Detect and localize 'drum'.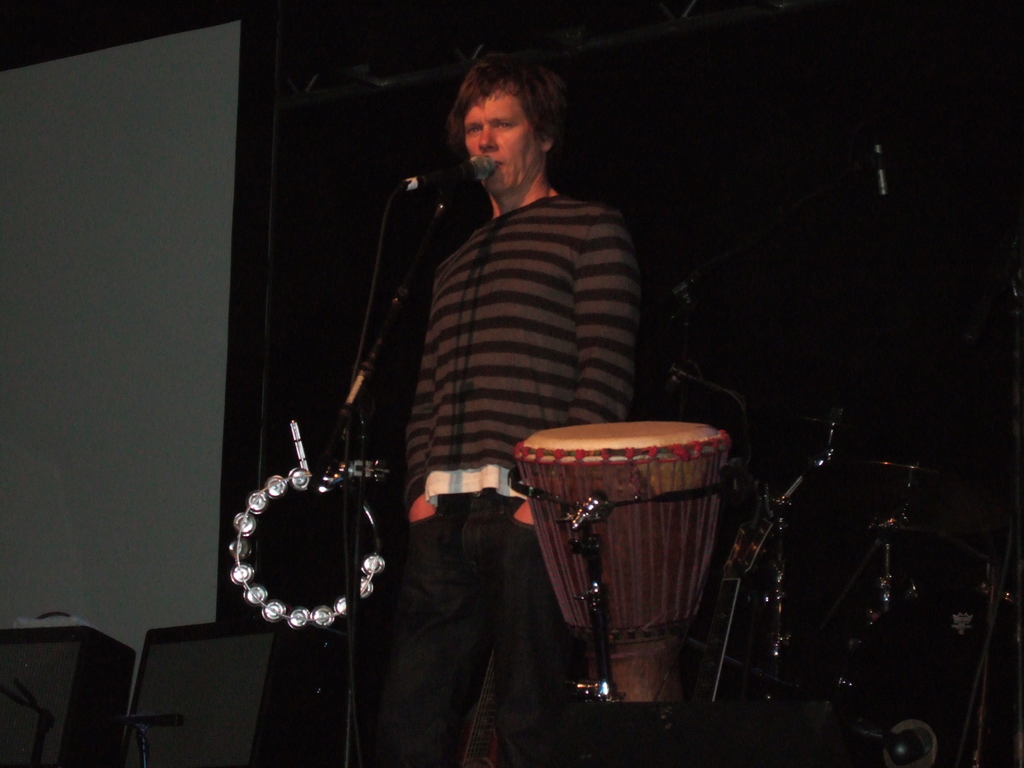
Localized at (513,420,737,704).
